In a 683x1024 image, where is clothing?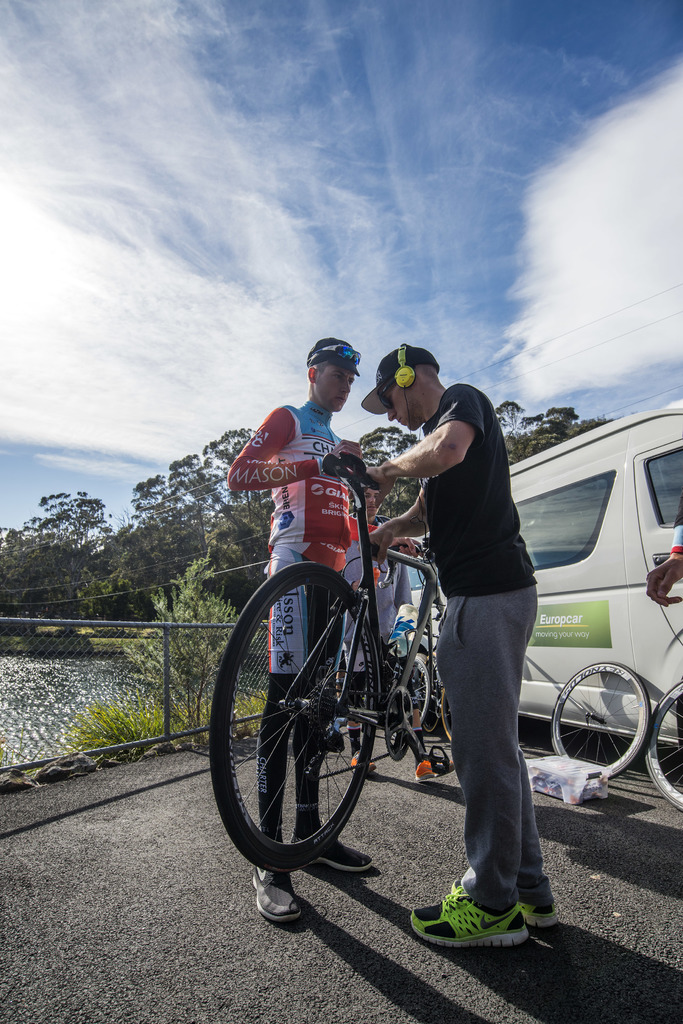
223,404,355,826.
